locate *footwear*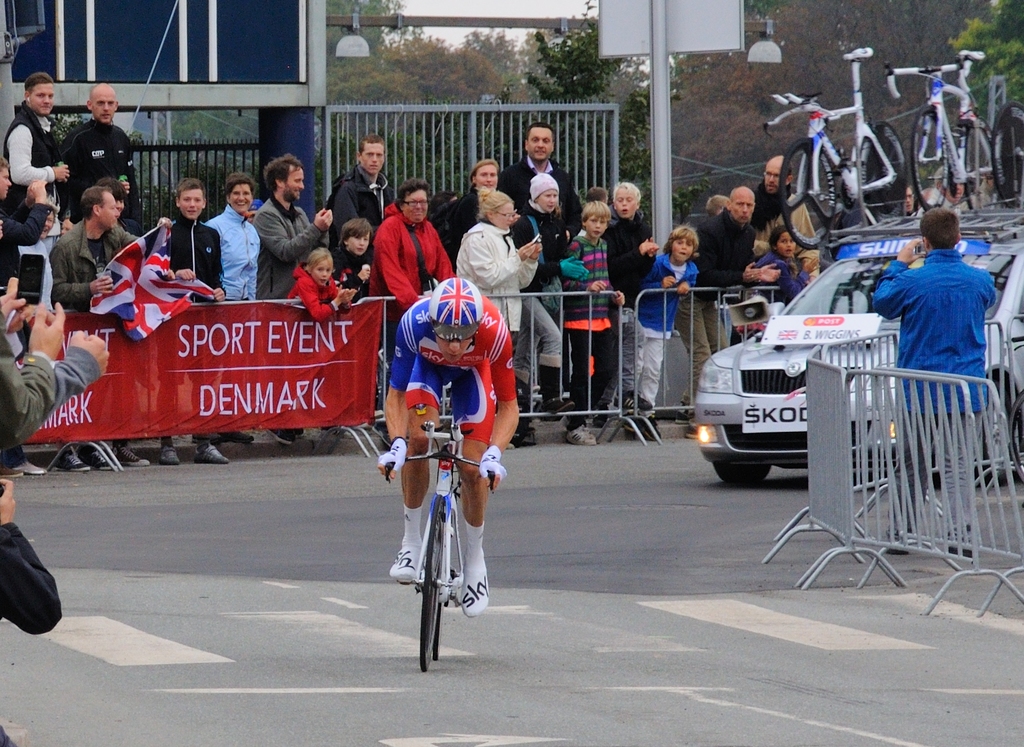
box=[566, 418, 601, 447]
